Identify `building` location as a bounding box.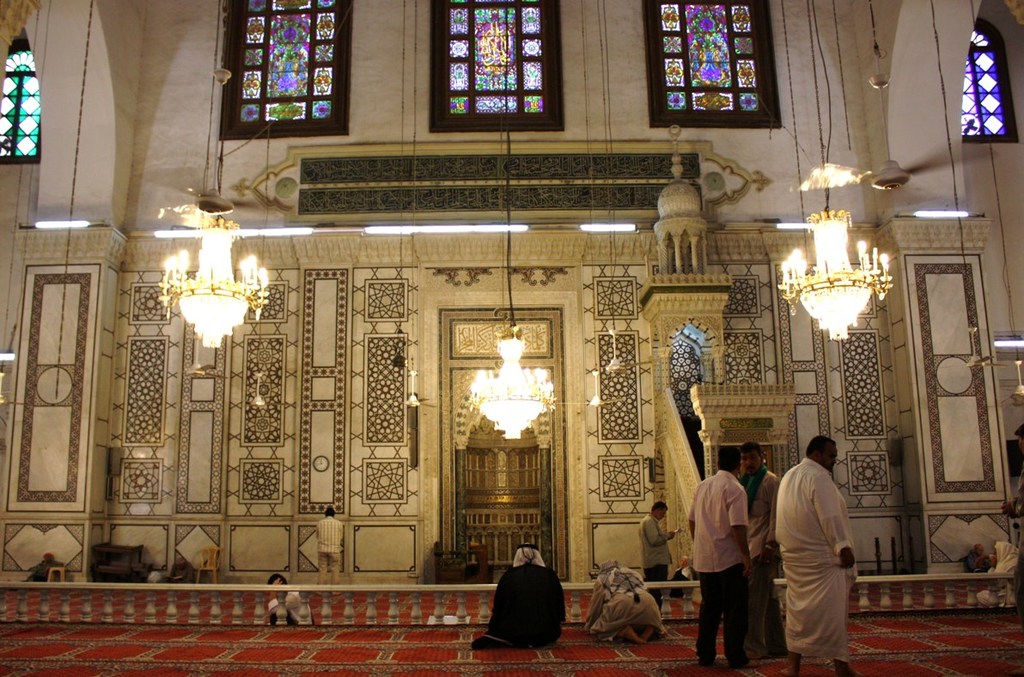
0/0/1023/676.
